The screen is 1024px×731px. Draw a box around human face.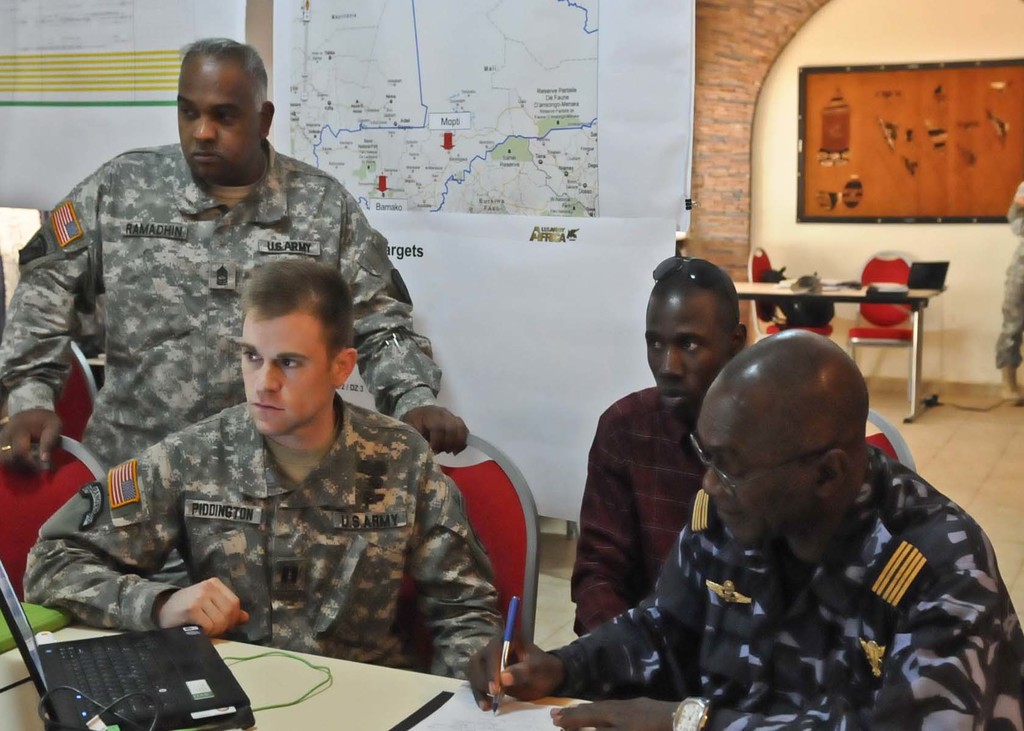
<bbox>172, 56, 262, 176</bbox>.
